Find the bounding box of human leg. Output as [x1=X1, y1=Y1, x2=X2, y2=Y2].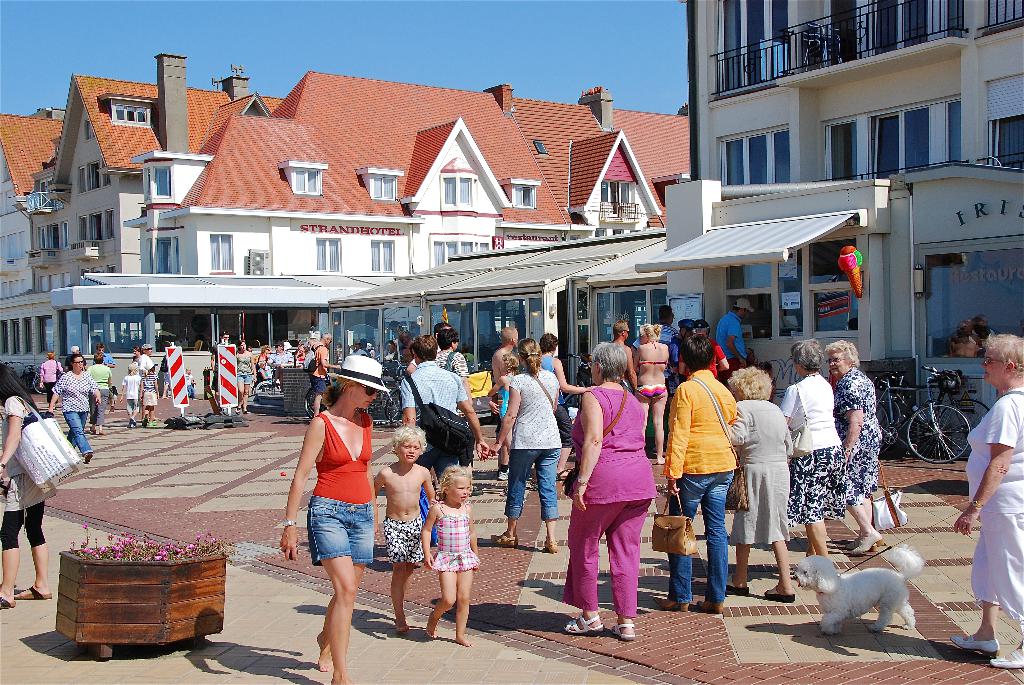
[x1=64, y1=414, x2=93, y2=464].
